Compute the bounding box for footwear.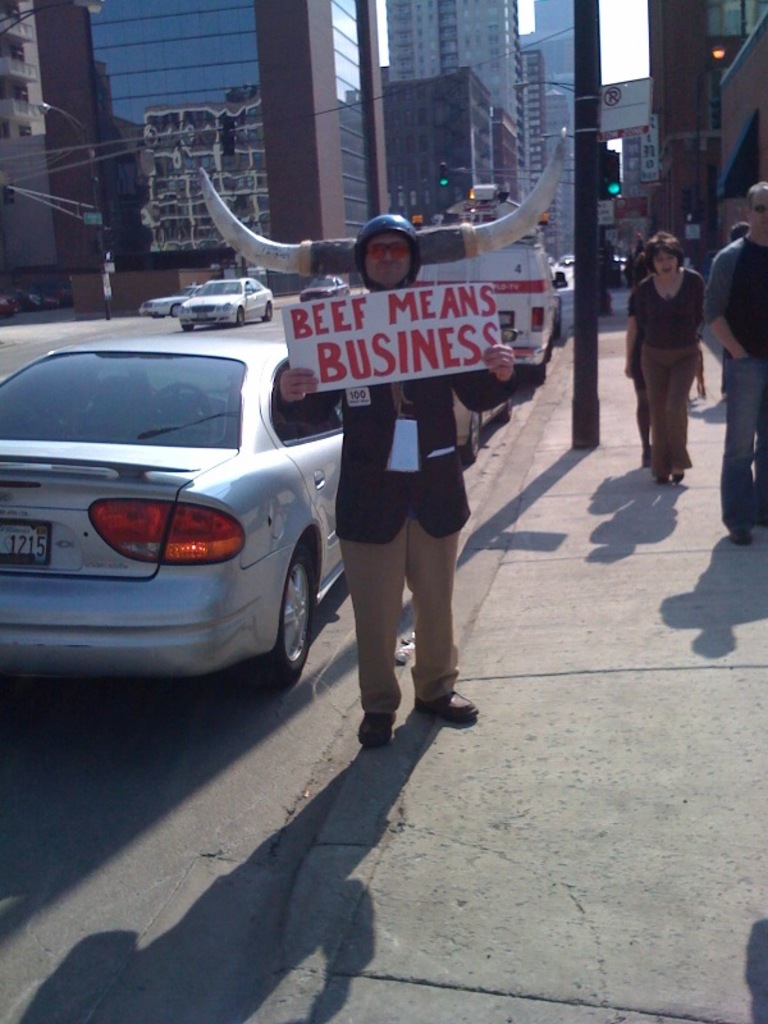
bbox(727, 520, 745, 544).
